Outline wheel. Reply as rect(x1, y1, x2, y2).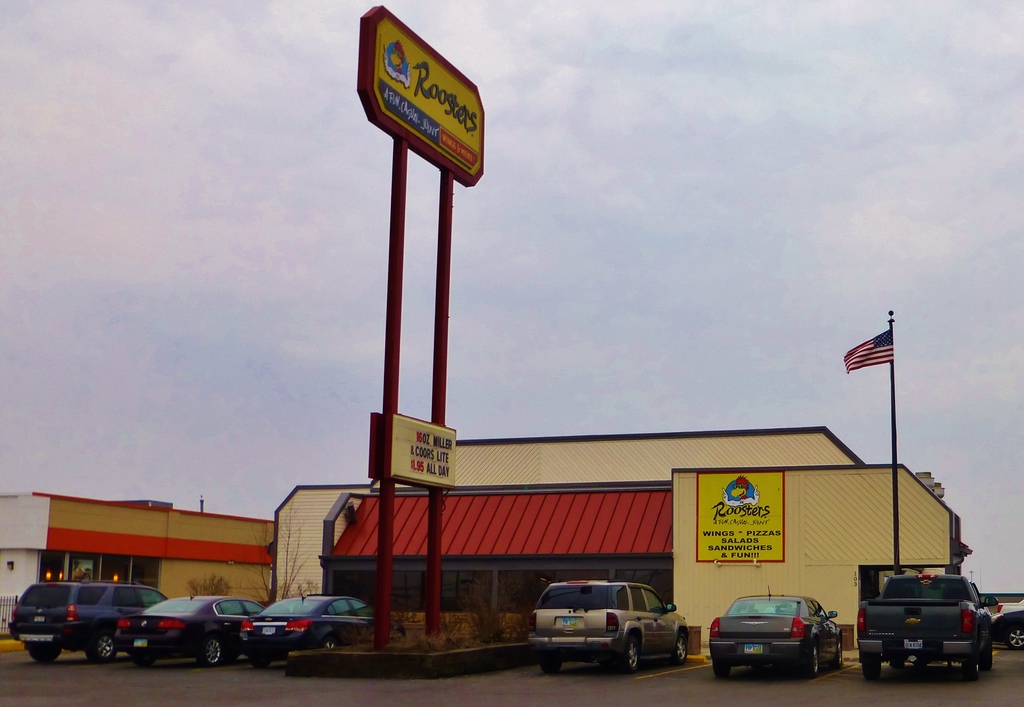
rect(676, 630, 688, 667).
